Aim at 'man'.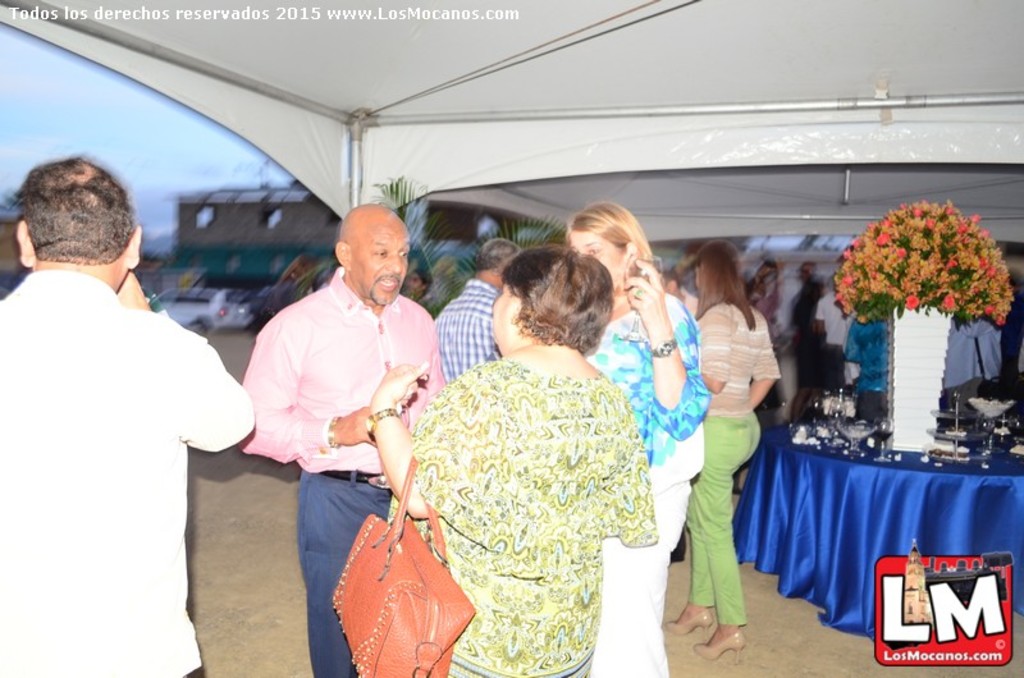
Aimed at bbox=[0, 145, 261, 677].
